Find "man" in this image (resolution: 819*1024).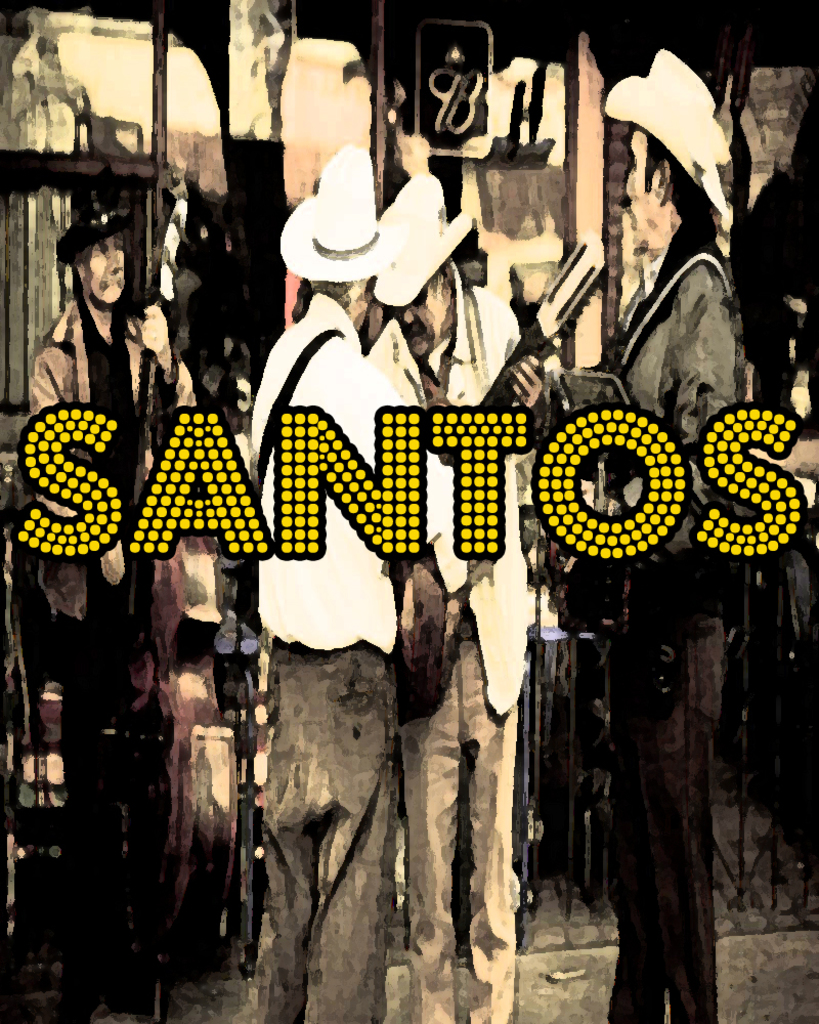
bbox=(23, 203, 210, 1016).
